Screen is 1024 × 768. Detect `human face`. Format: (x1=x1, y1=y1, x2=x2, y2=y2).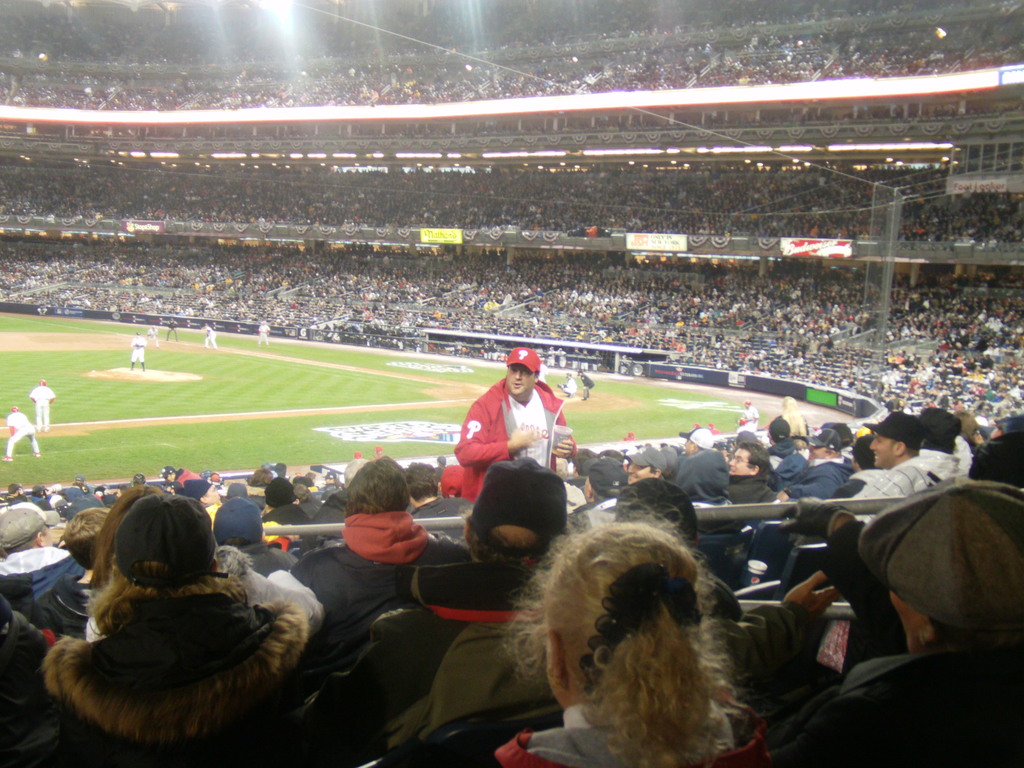
(x1=730, y1=449, x2=751, y2=472).
